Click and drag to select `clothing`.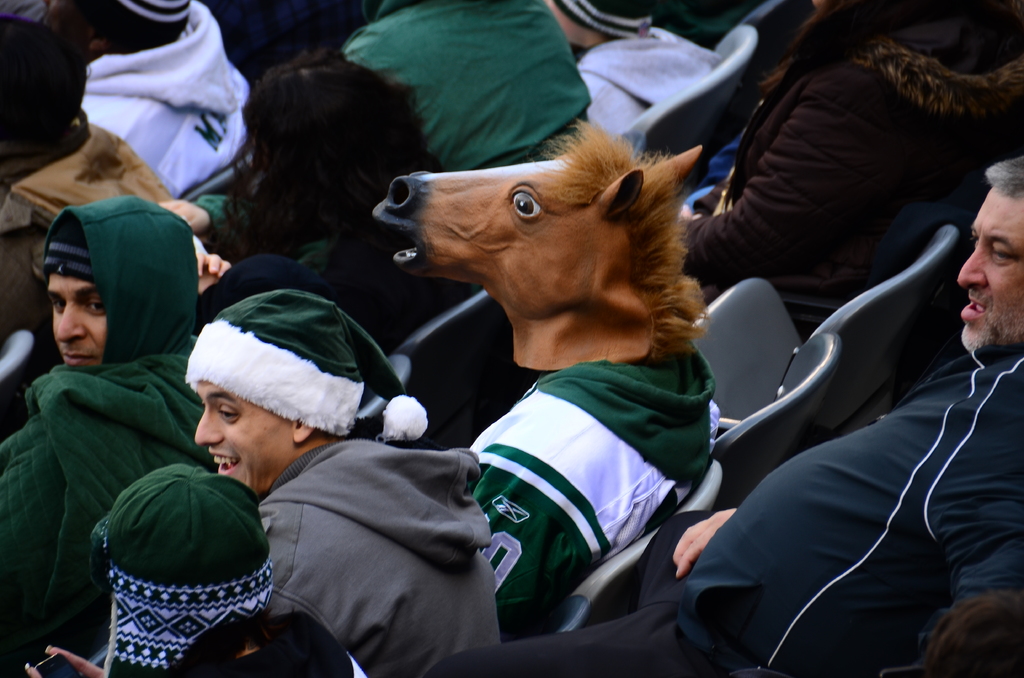
Selection: rect(348, 0, 595, 177).
